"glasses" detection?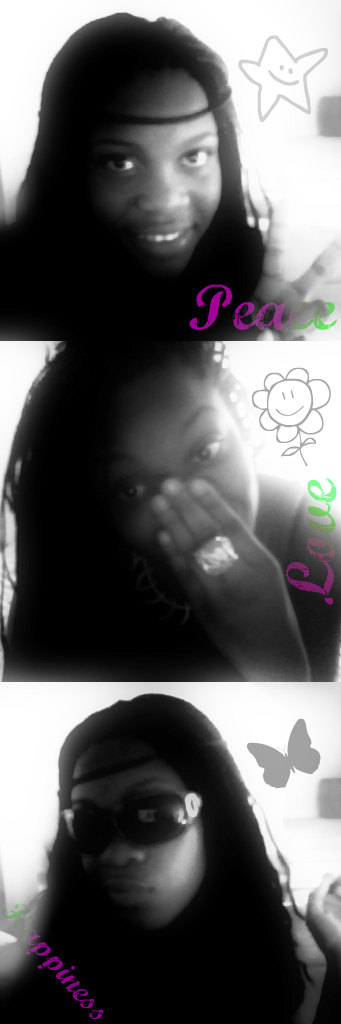
l=52, t=791, r=230, b=867
